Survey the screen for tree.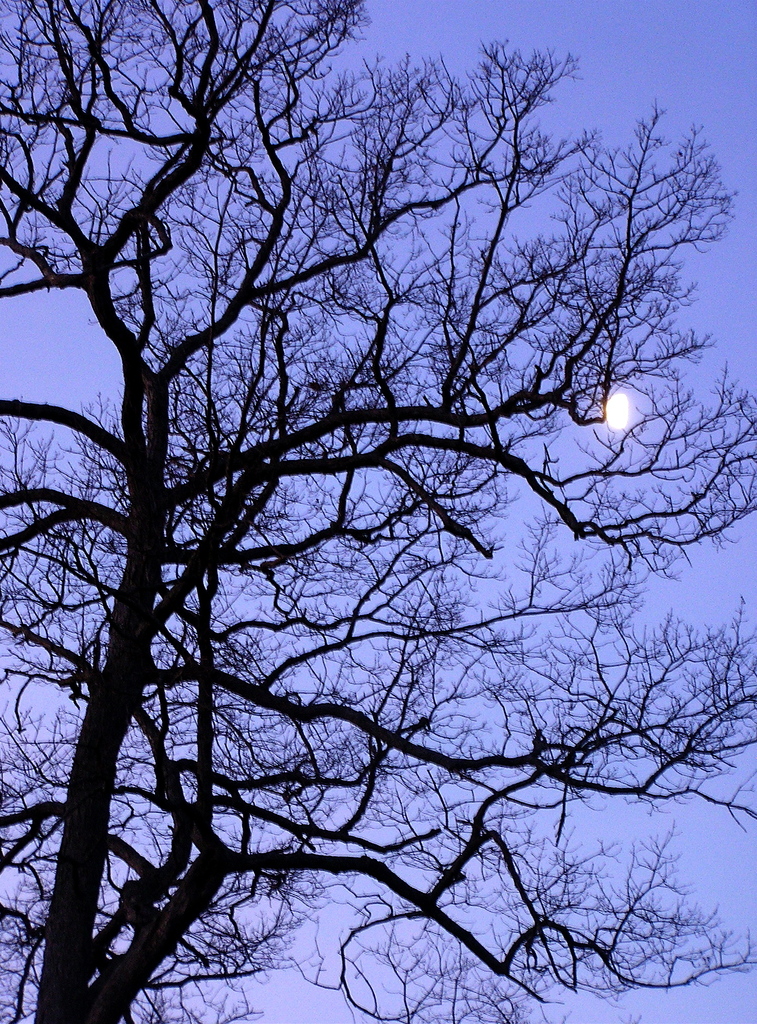
Survey found: 0 0 756 1023.
